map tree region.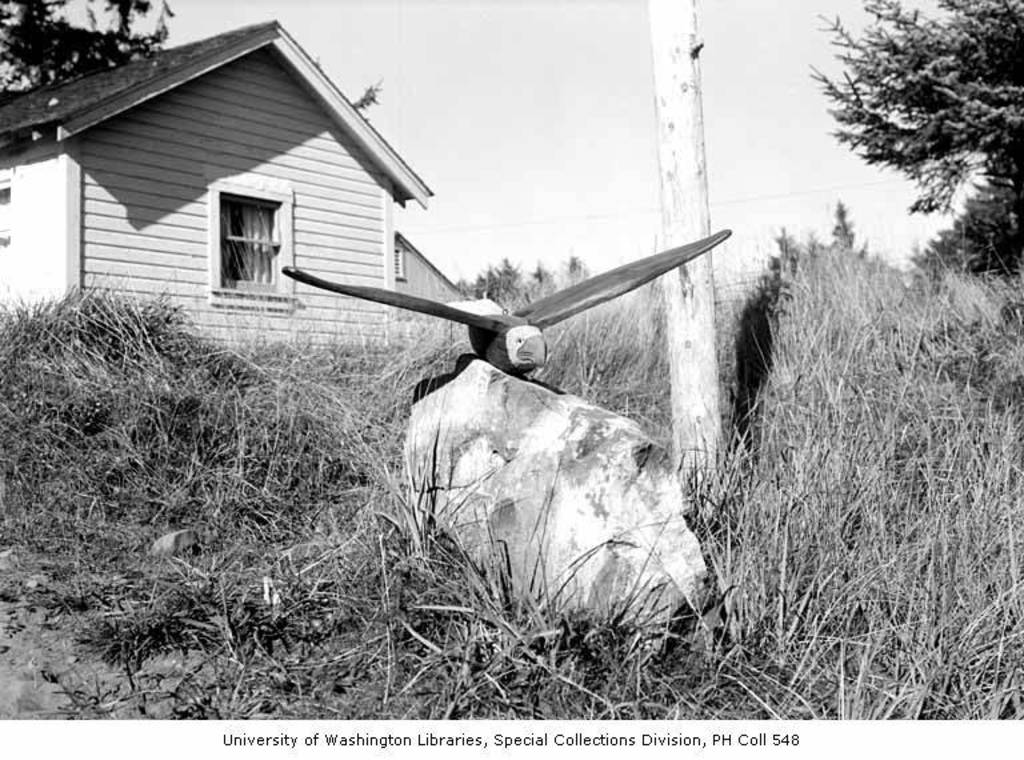
Mapped to region(0, 0, 176, 97).
